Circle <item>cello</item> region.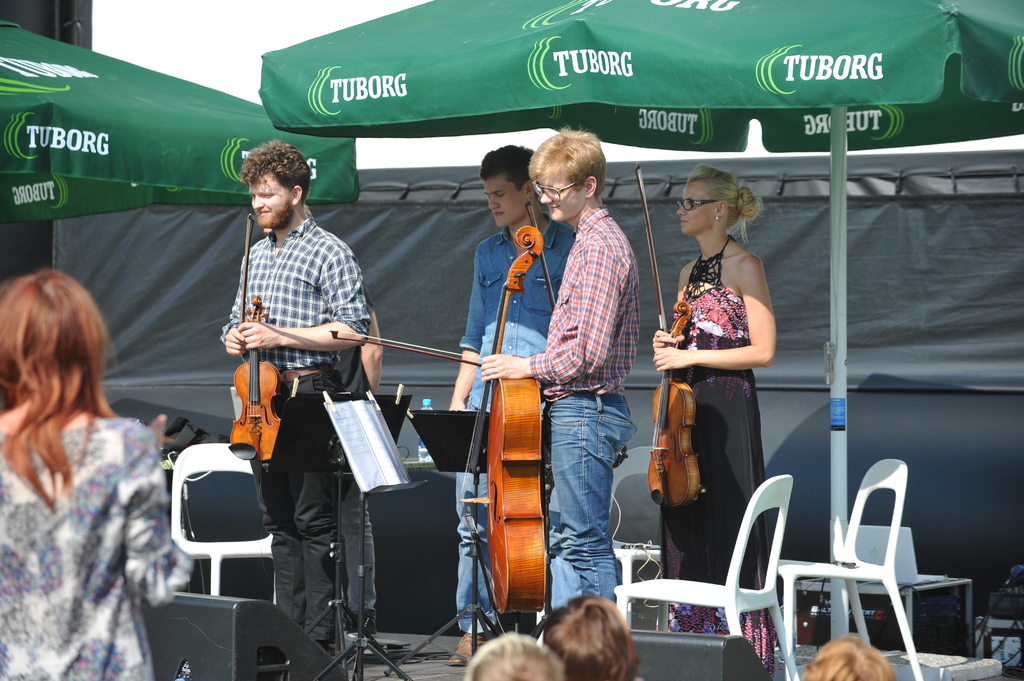
Region: pyautogui.locateOnScreen(330, 227, 551, 634).
